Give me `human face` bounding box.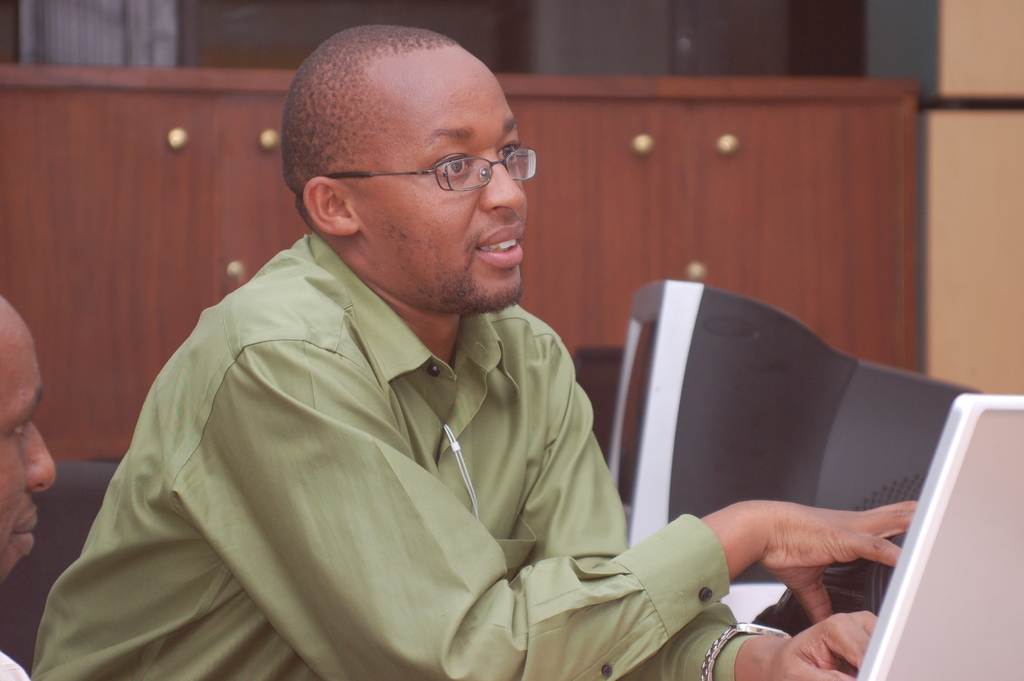
bbox=(360, 38, 529, 315).
